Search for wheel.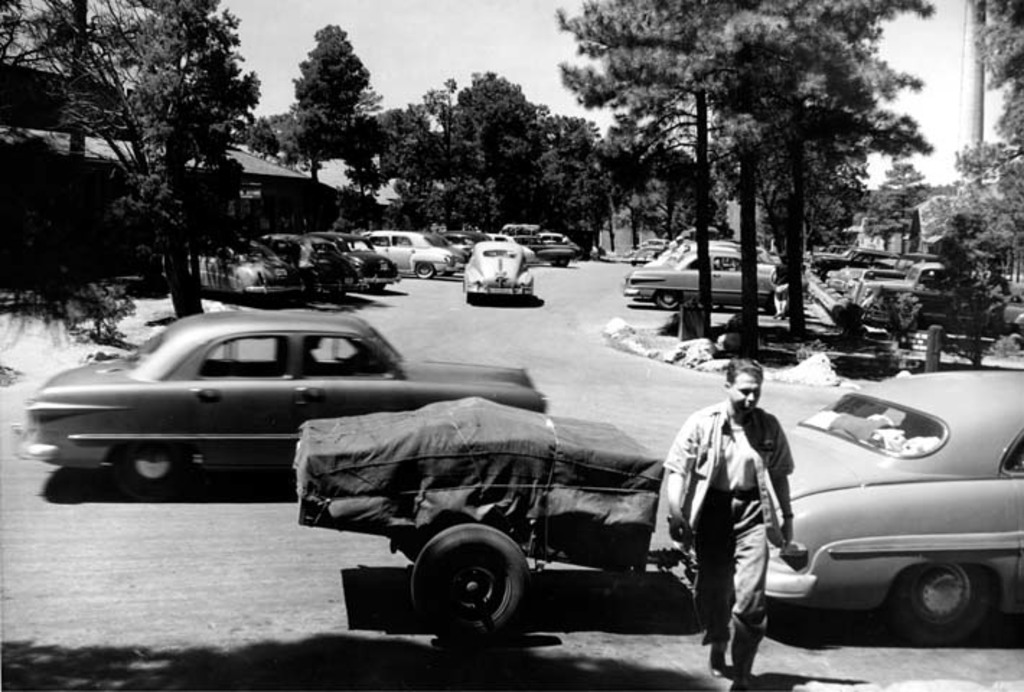
Found at crop(897, 565, 995, 647).
